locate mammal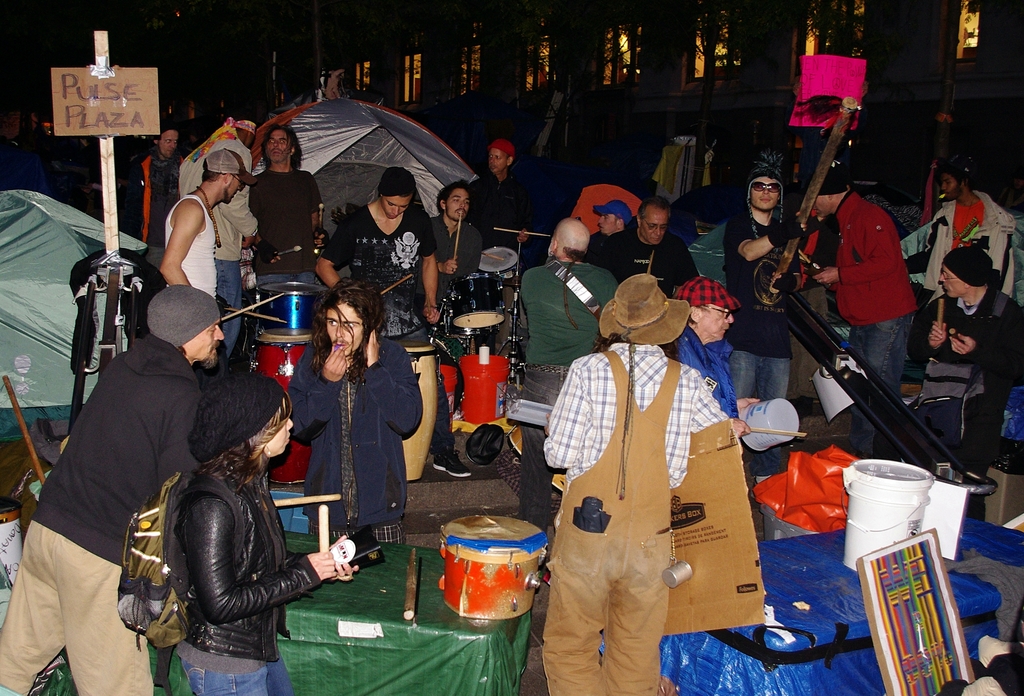
x1=424, y1=177, x2=492, y2=308
